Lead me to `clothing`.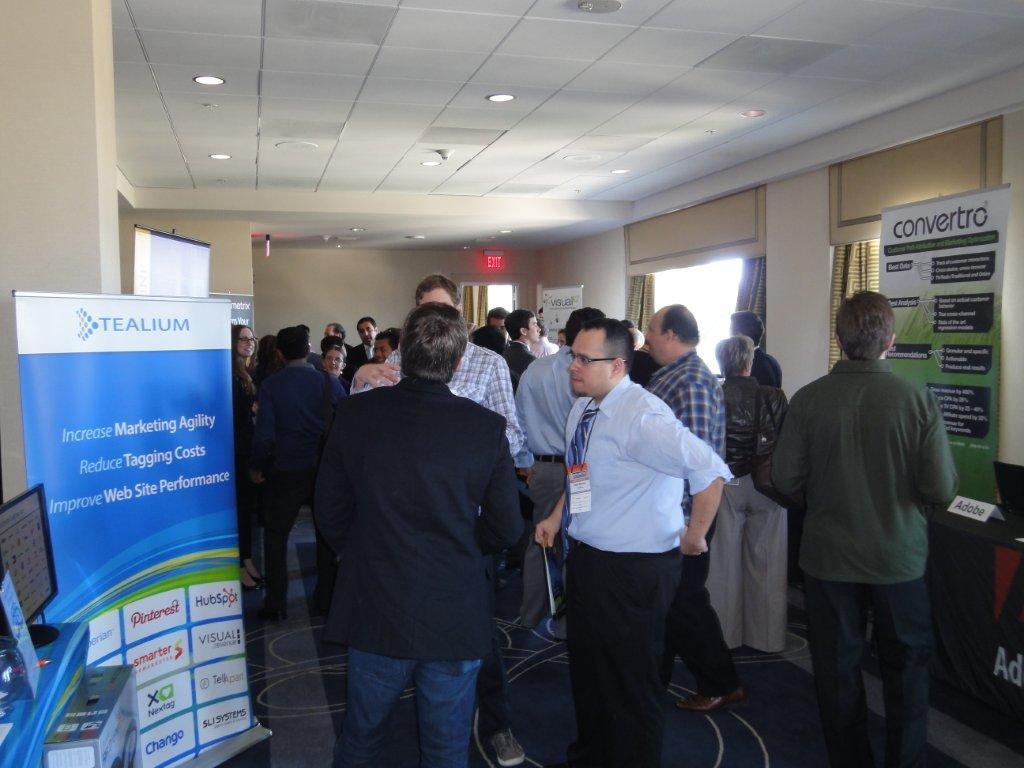
Lead to bbox=[749, 343, 792, 399].
